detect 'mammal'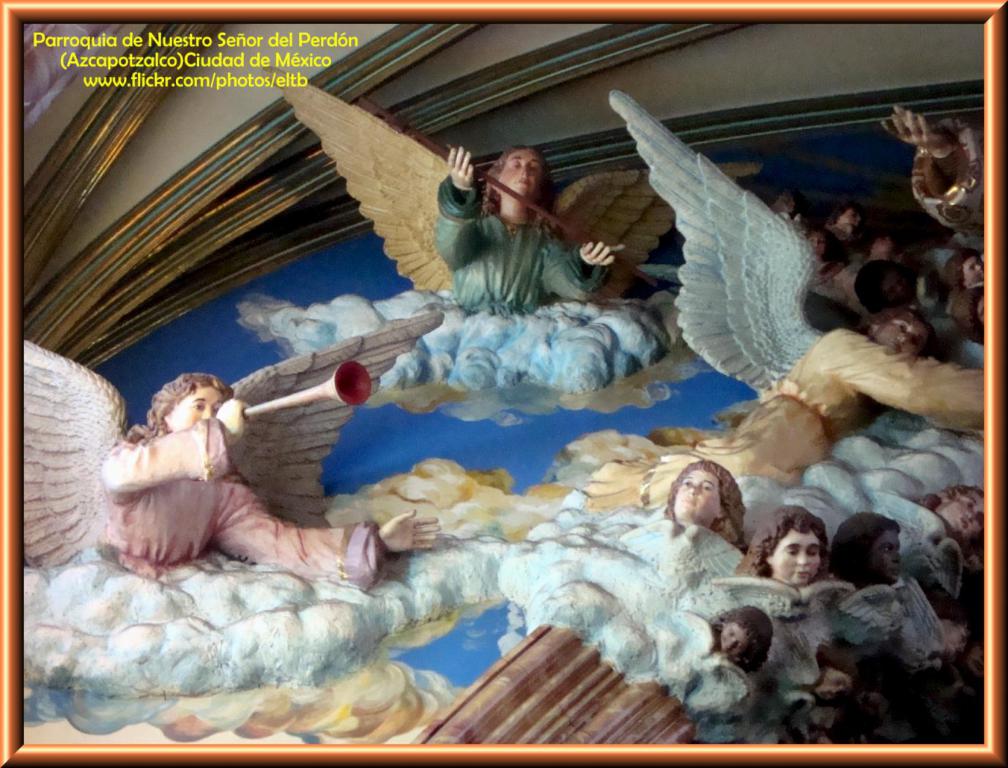
rect(820, 196, 872, 252)
